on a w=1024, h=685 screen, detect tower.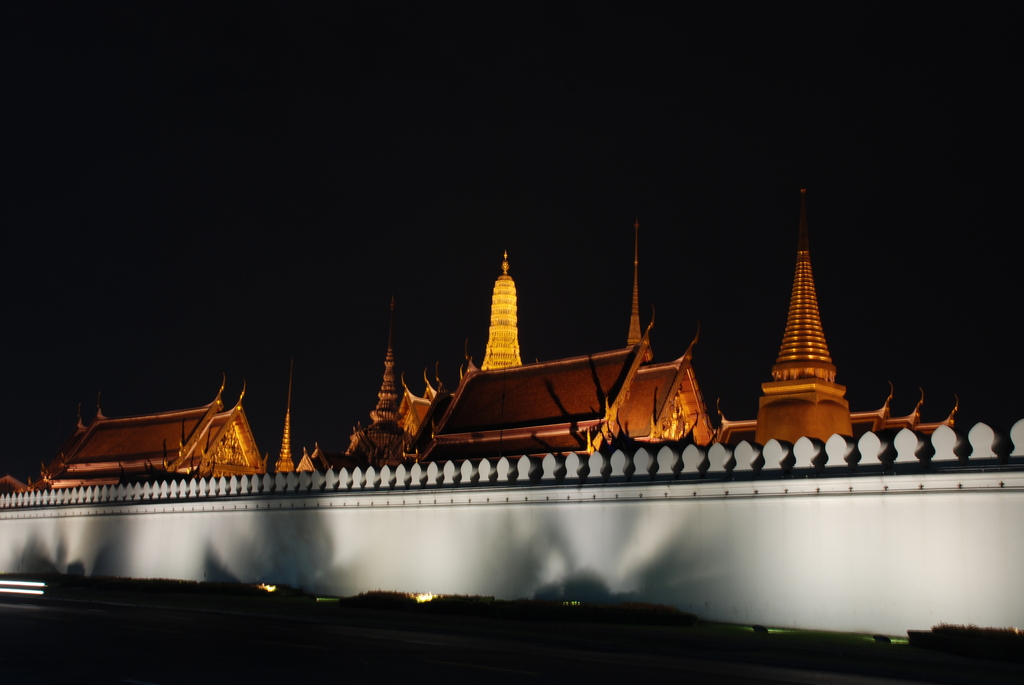
472 247 529 372.
